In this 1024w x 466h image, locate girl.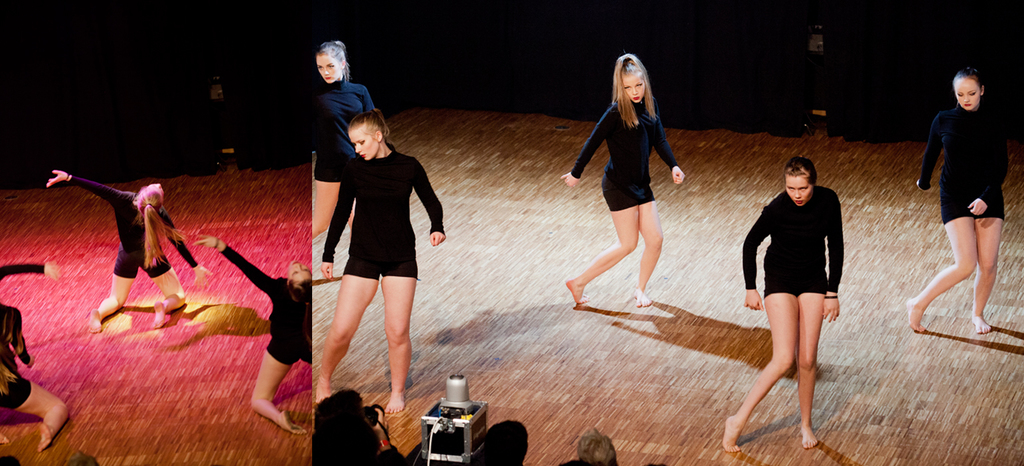
Bounding box: select_region(313, 106, 444, 422).
